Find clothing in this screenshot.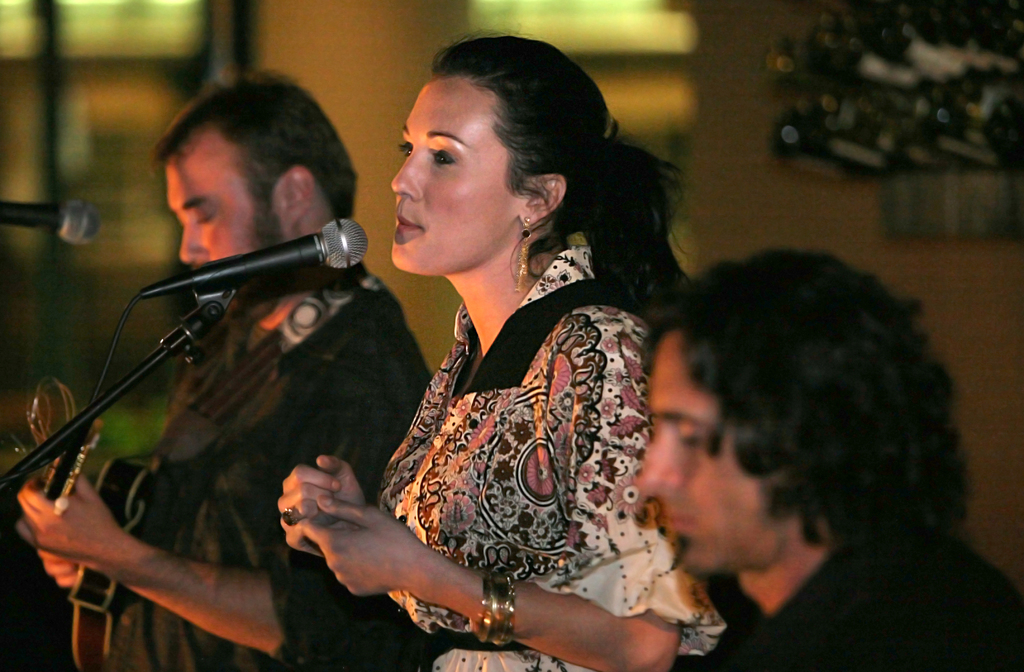
The bounding box for clothing is (left=376, top=247, right=725, bottom=671).
